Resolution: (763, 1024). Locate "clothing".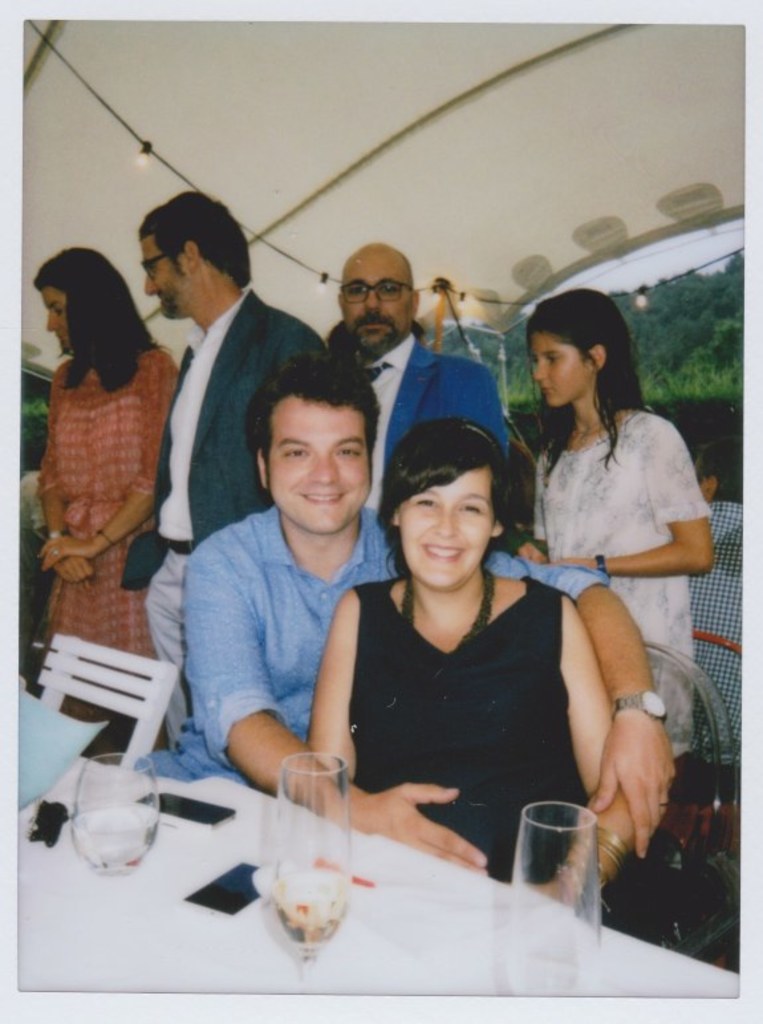
(left=360, top=574, right=587, bottom=898).
